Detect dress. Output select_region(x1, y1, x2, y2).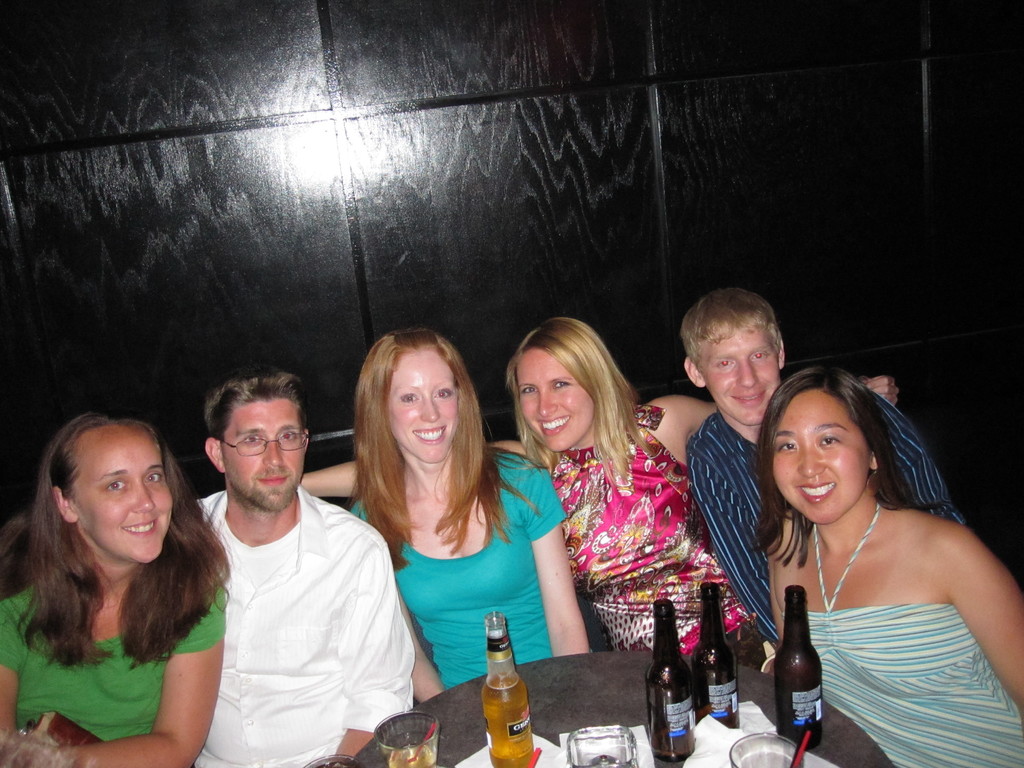
select_region(805, 500, 1023, 767).
